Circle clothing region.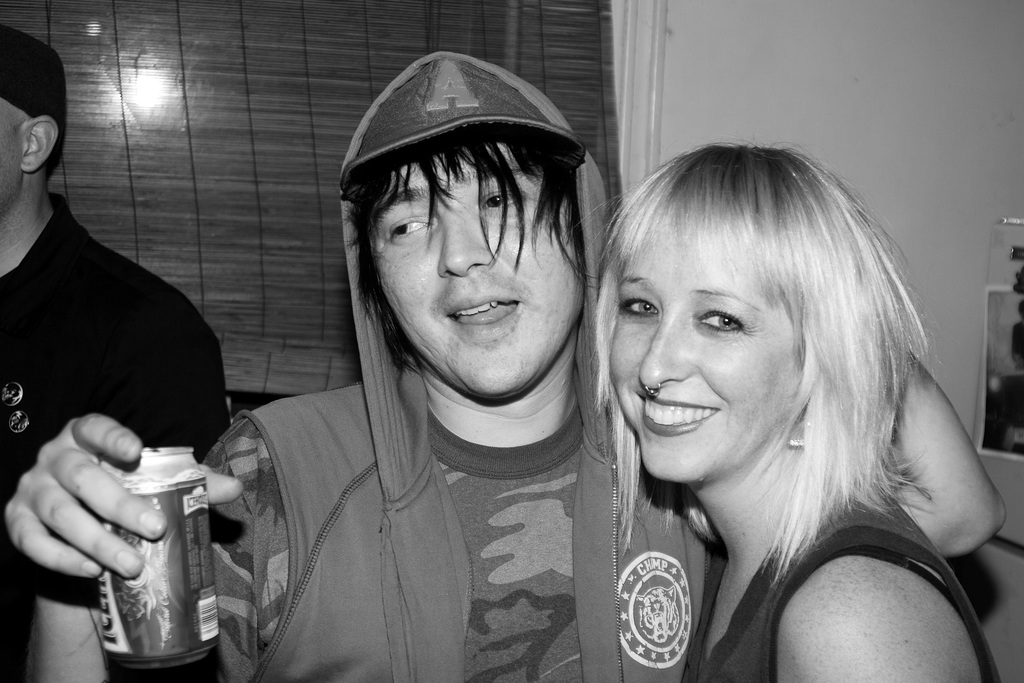
Region: x1=191, y1=51, x2=716, y2=682.
